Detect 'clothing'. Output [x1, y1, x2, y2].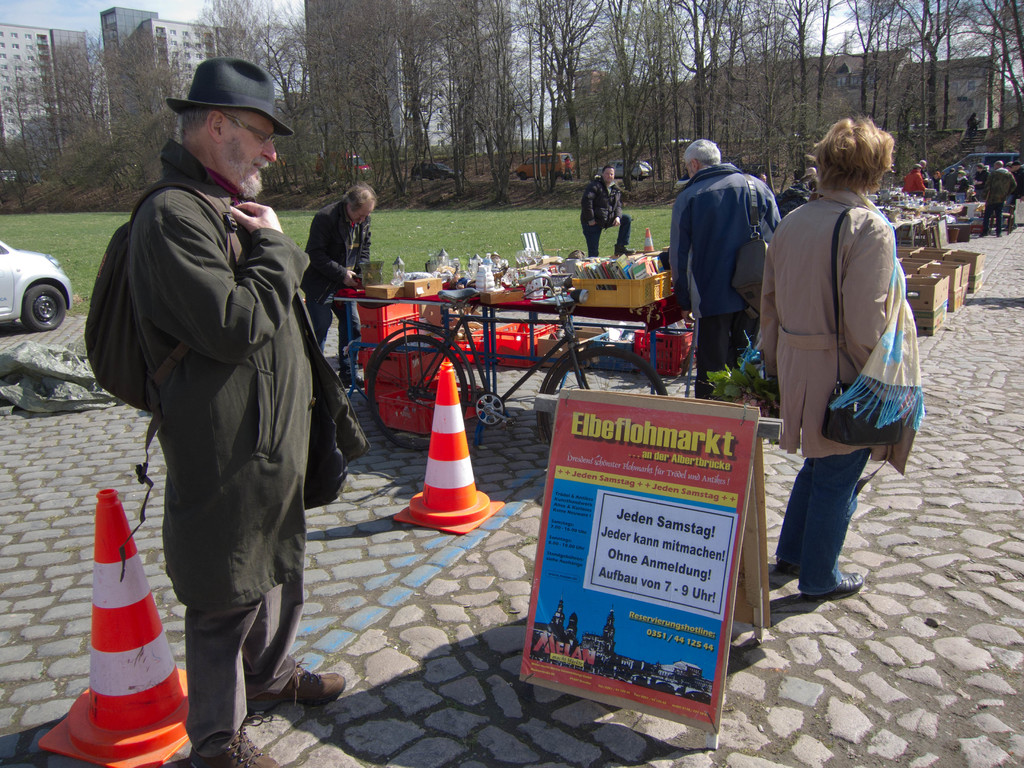
[128, 131, 316, 741].
